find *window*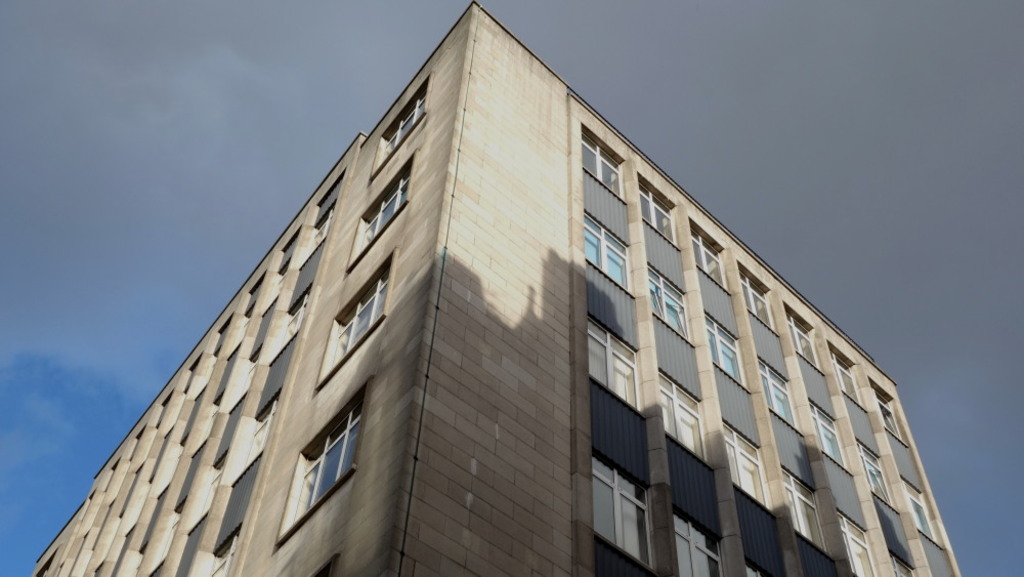
785/310/816/368
